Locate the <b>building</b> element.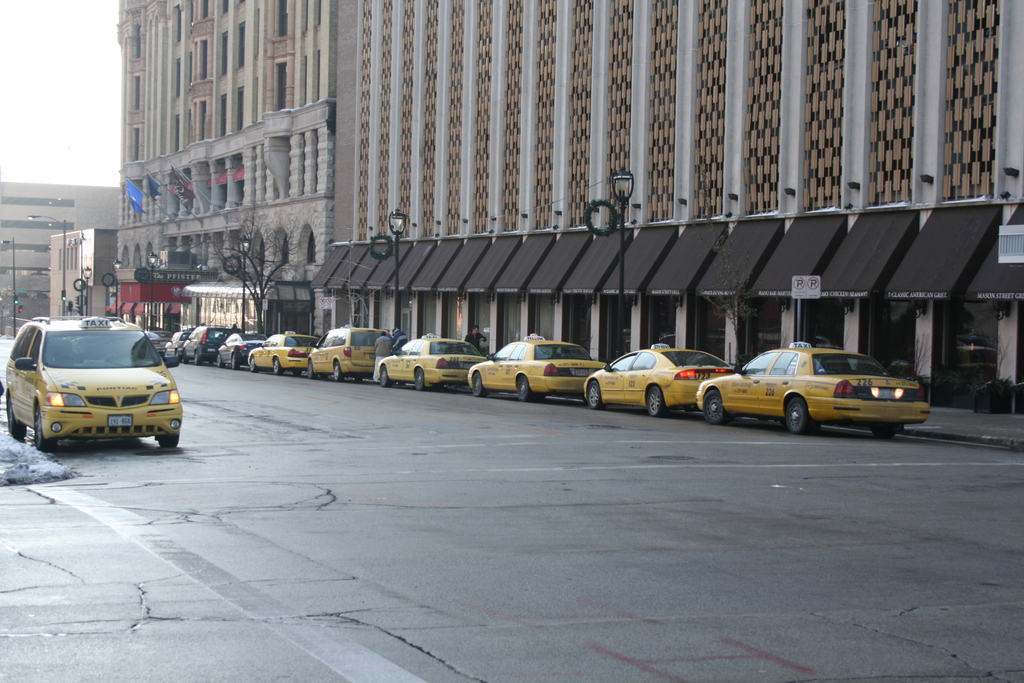
Element bbox: select_region(116, 0, 1023, 420).
